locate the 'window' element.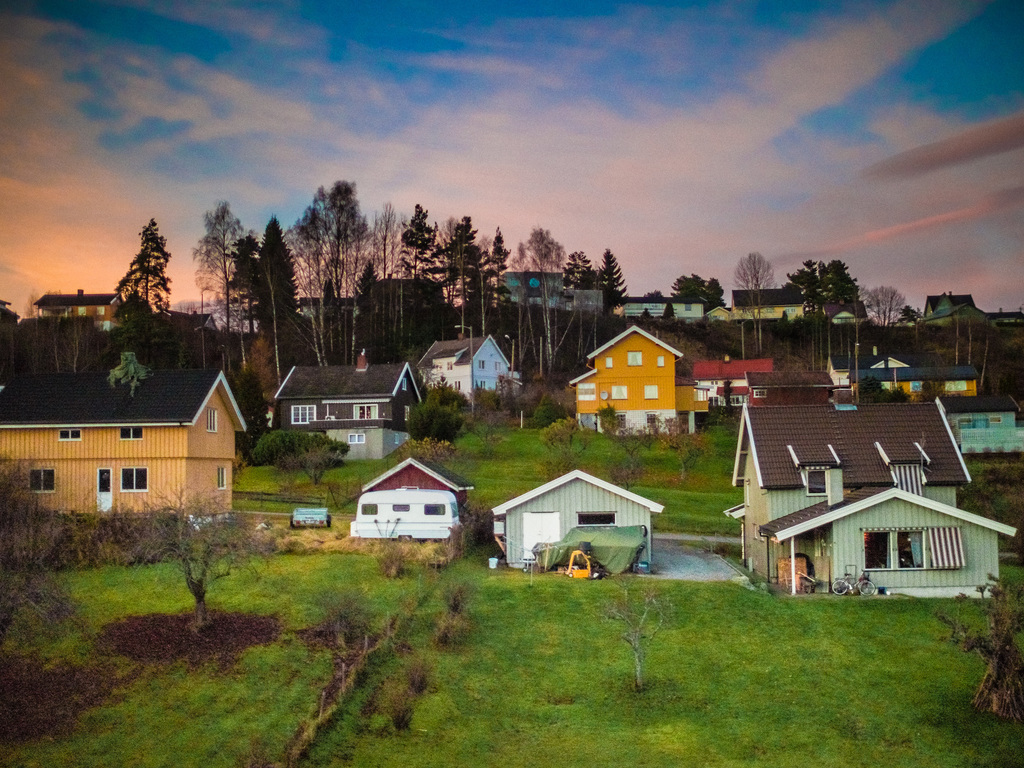
Element bbox: box(644, 384, 660, 397).
